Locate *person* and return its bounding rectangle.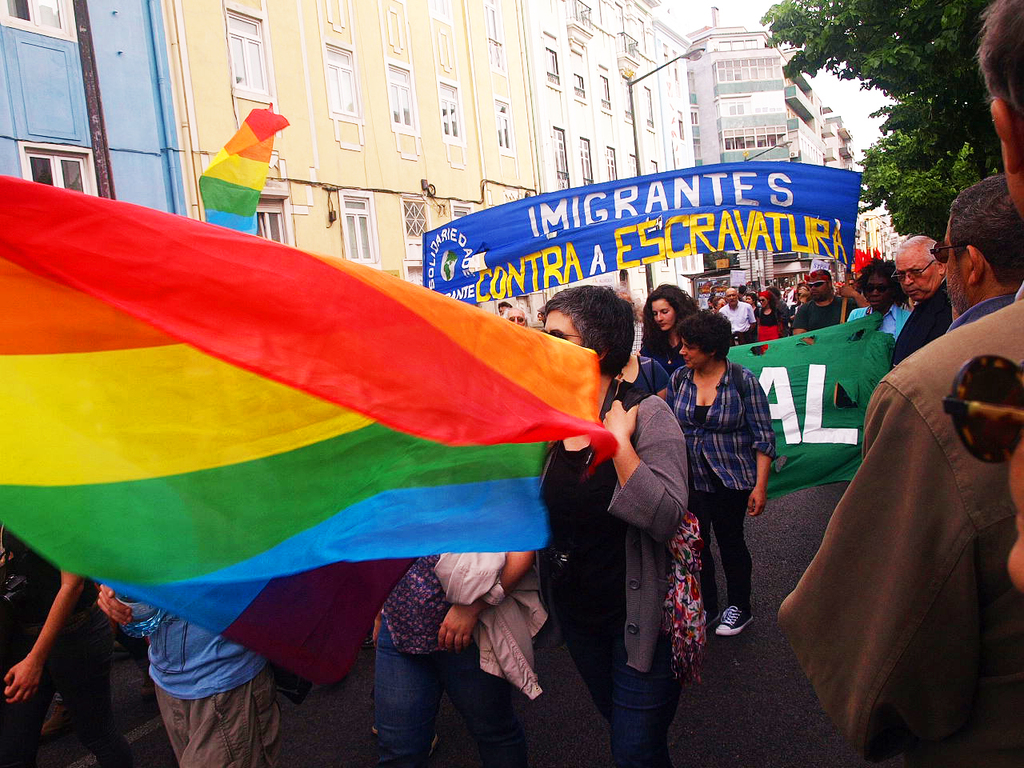
select_region(752, 278, 772, 346).
